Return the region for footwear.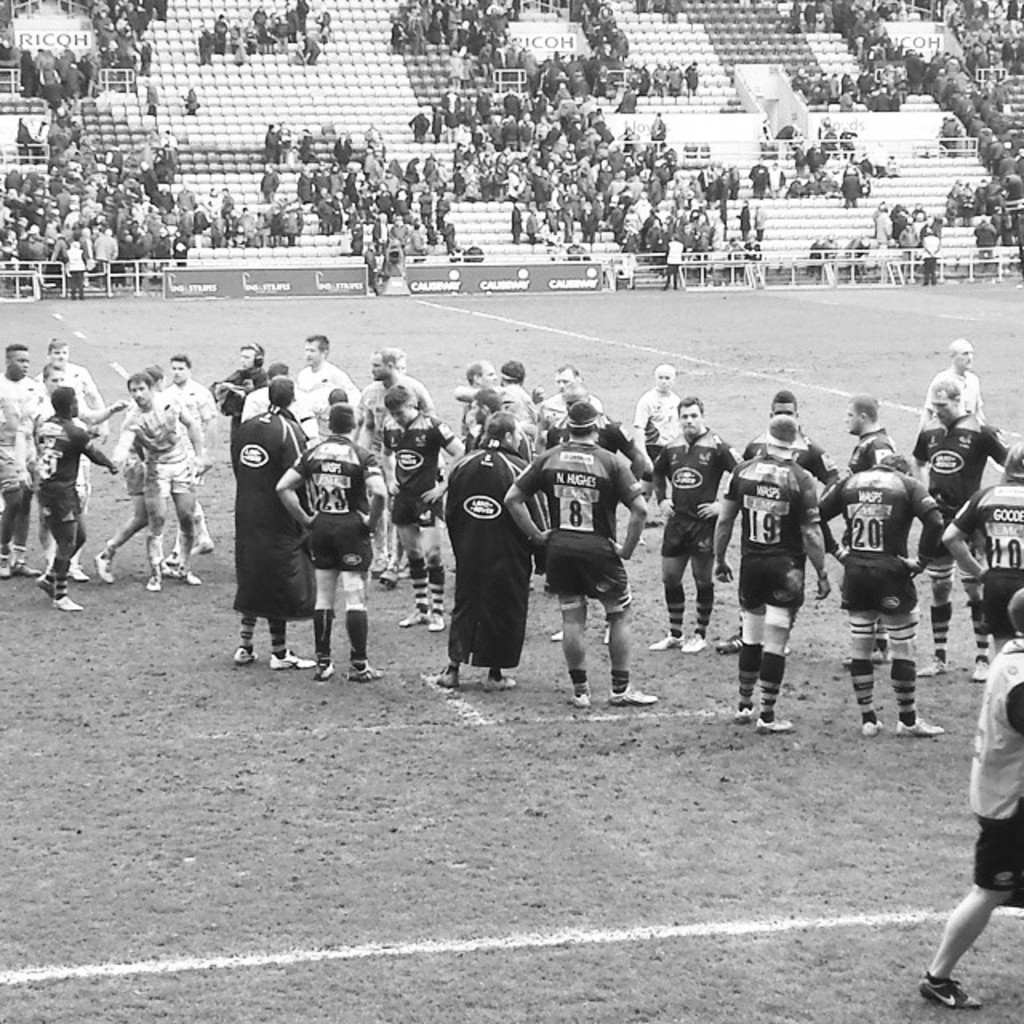
648/629/686/650.
